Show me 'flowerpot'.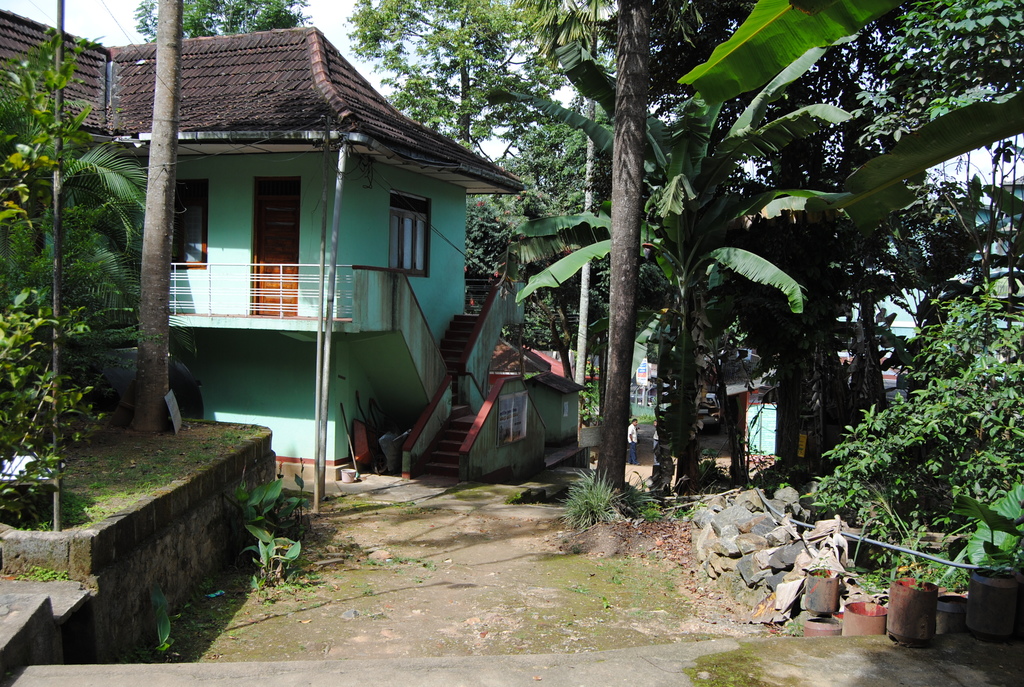
'flowerpot' is here: bbox=[844, 600, 890, 634].
